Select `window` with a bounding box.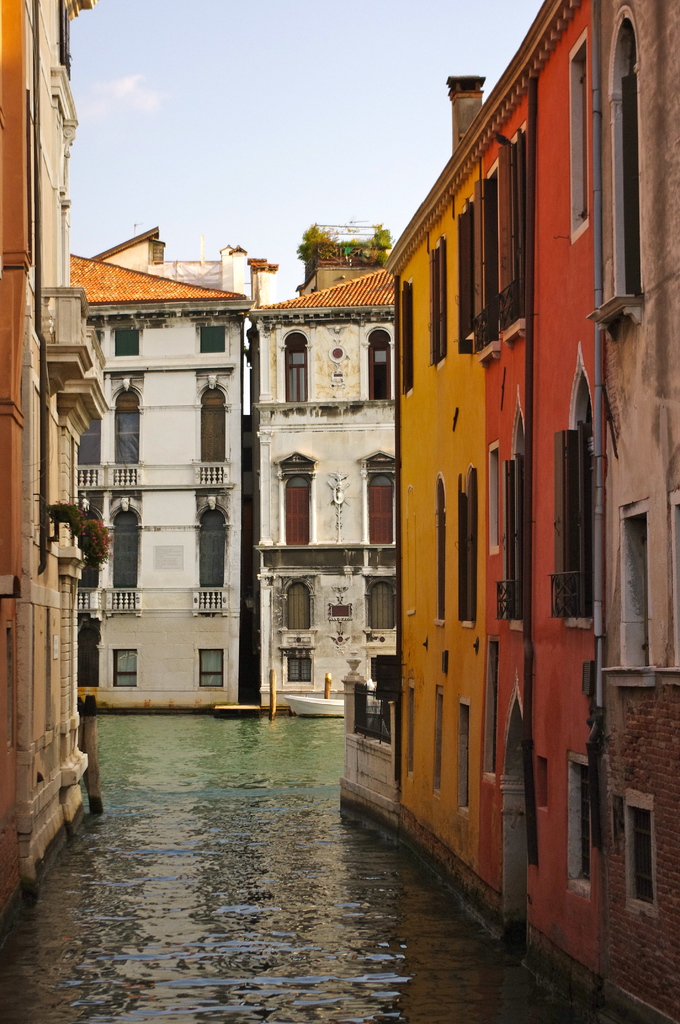
x1=364 y1=454 x2=395 y2=547.
